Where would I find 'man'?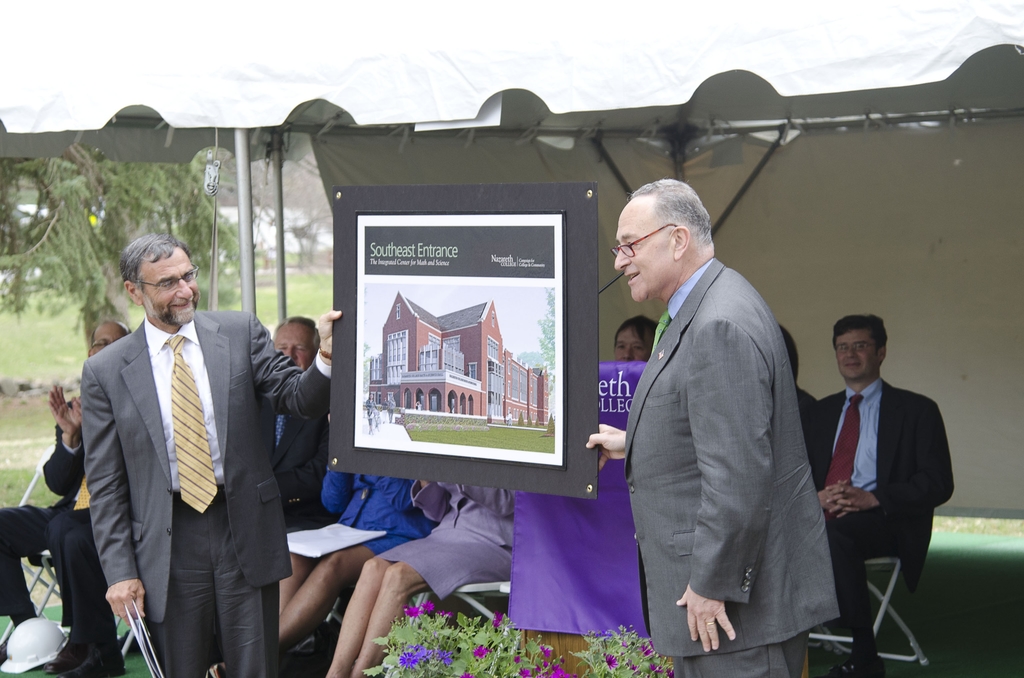
At (left=85, top=234, right=340, bottom=677).
